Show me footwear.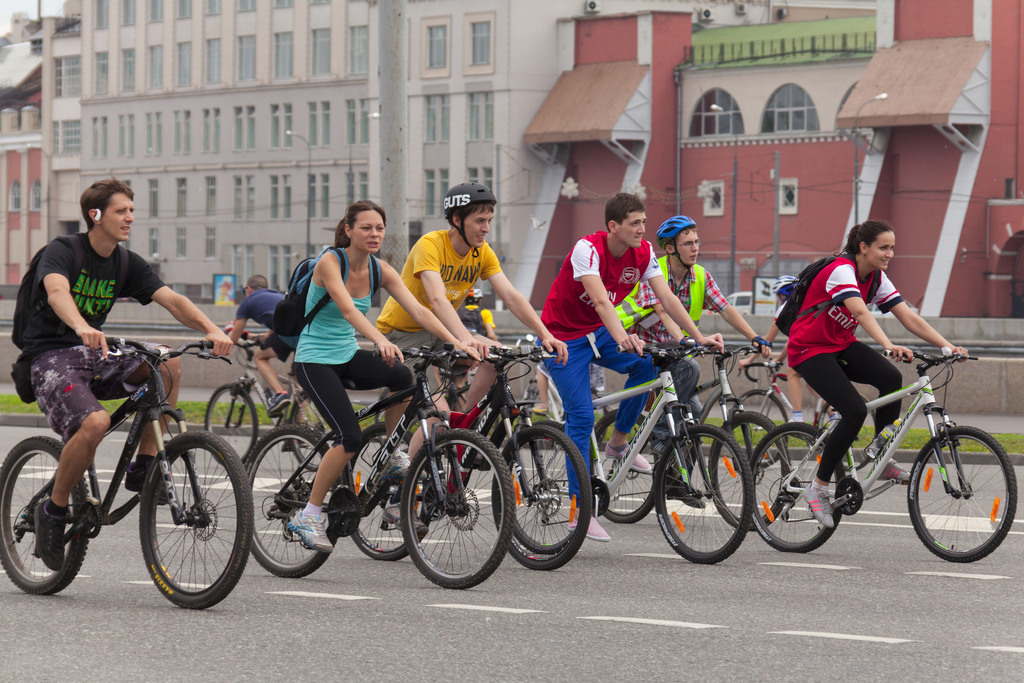
footwear is here: <region>666, 484, 704, 507</region>.
